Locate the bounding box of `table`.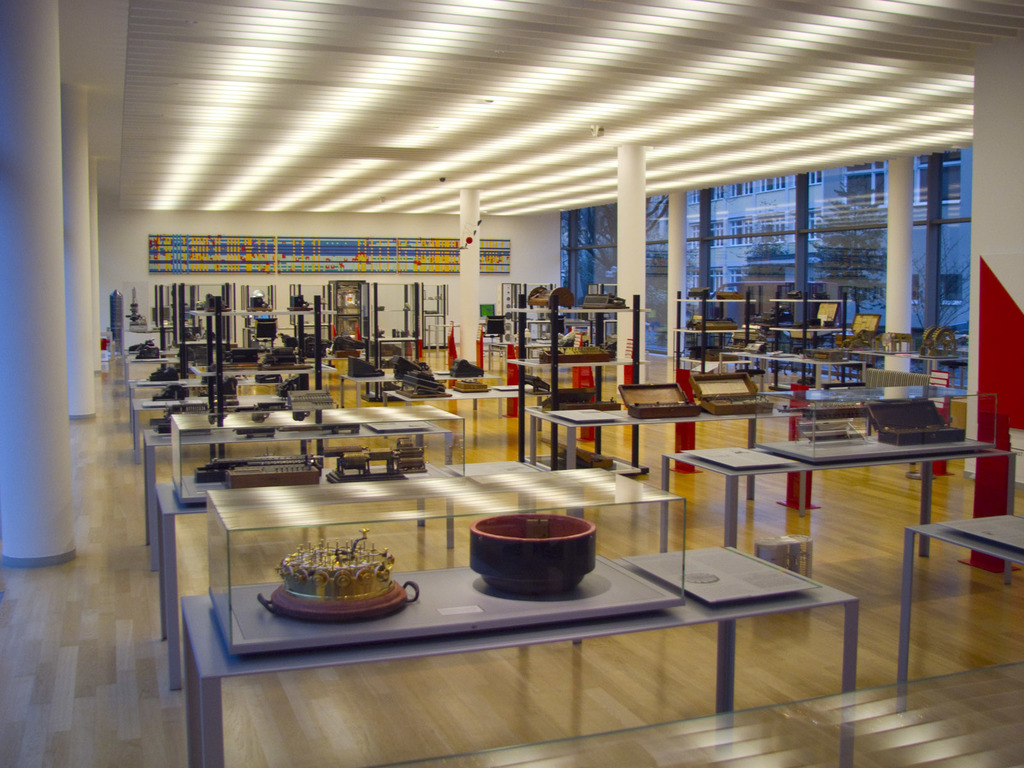
Bounding box: region(172, 545, 865, 767).
